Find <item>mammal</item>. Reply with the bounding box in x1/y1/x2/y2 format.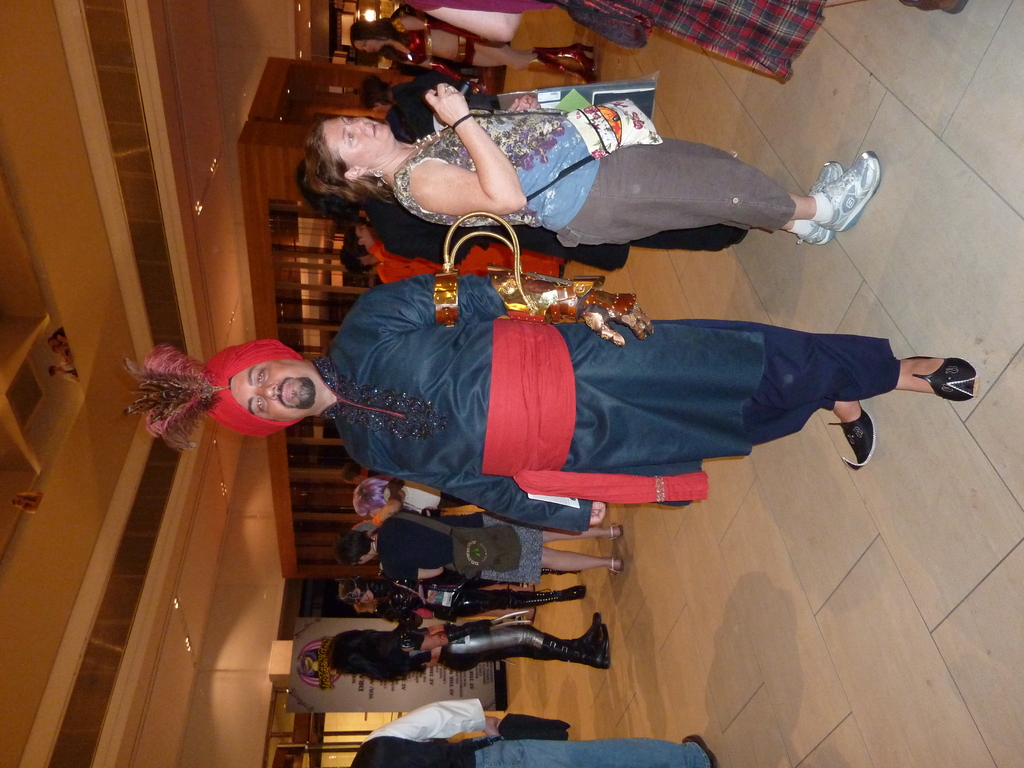
291/89/906/289.
